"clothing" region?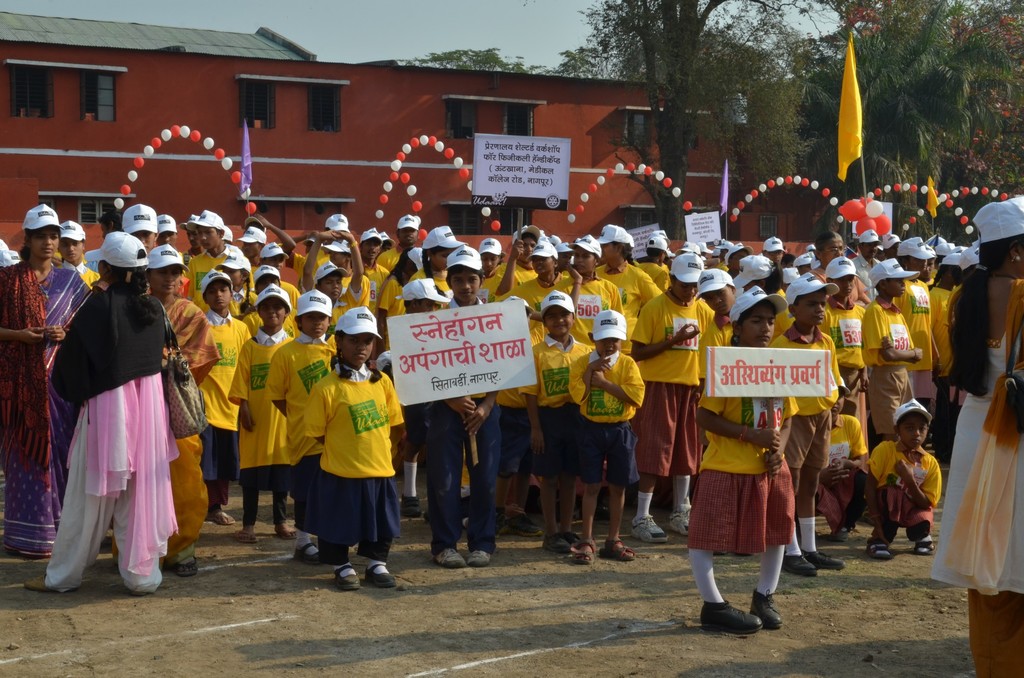
pyautogui.locateOnScreen(697, 356, 821, 594)
